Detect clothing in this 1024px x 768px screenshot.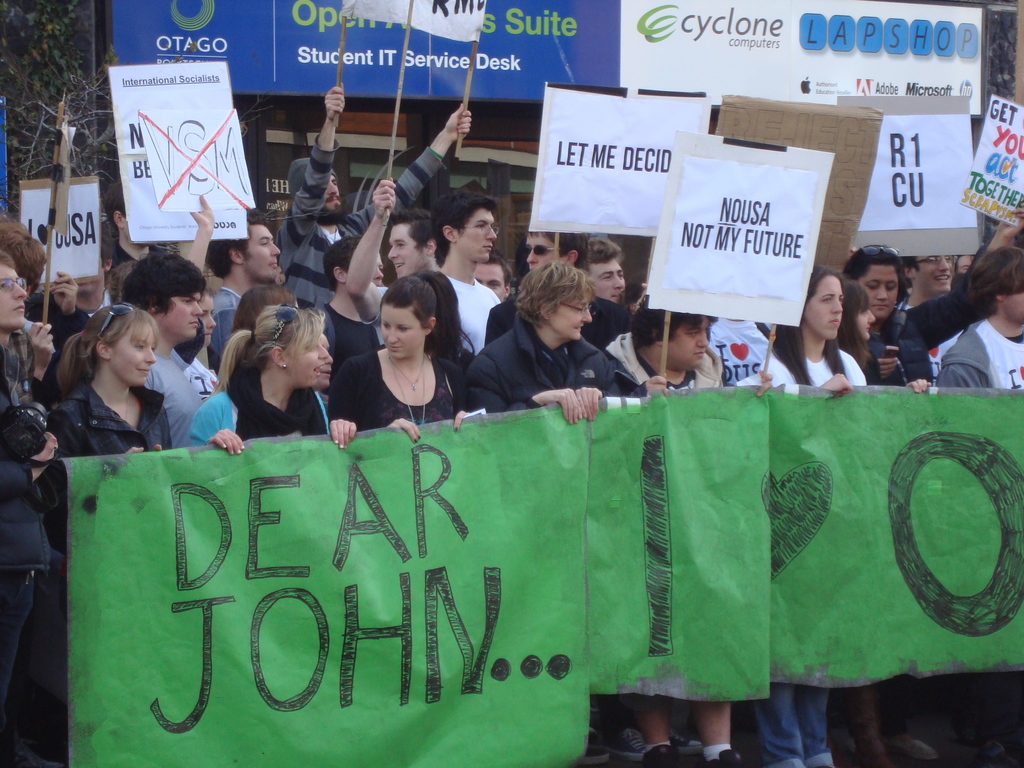
Detection: select_region(314, 299, 397, 390).
